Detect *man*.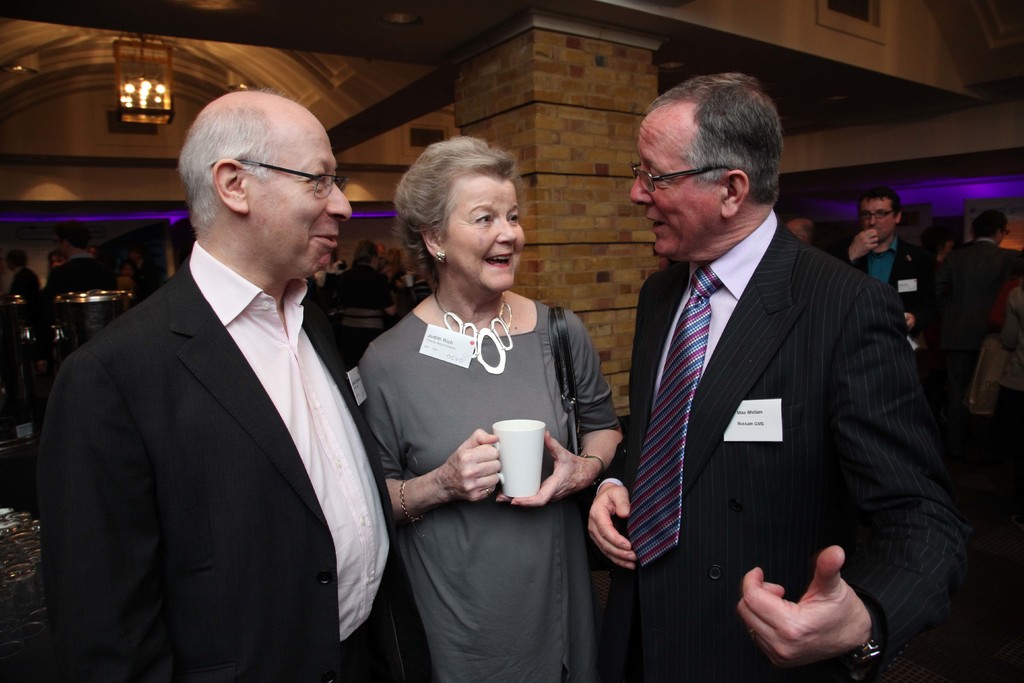
Detected at locate(582, 72, 976, 682).
